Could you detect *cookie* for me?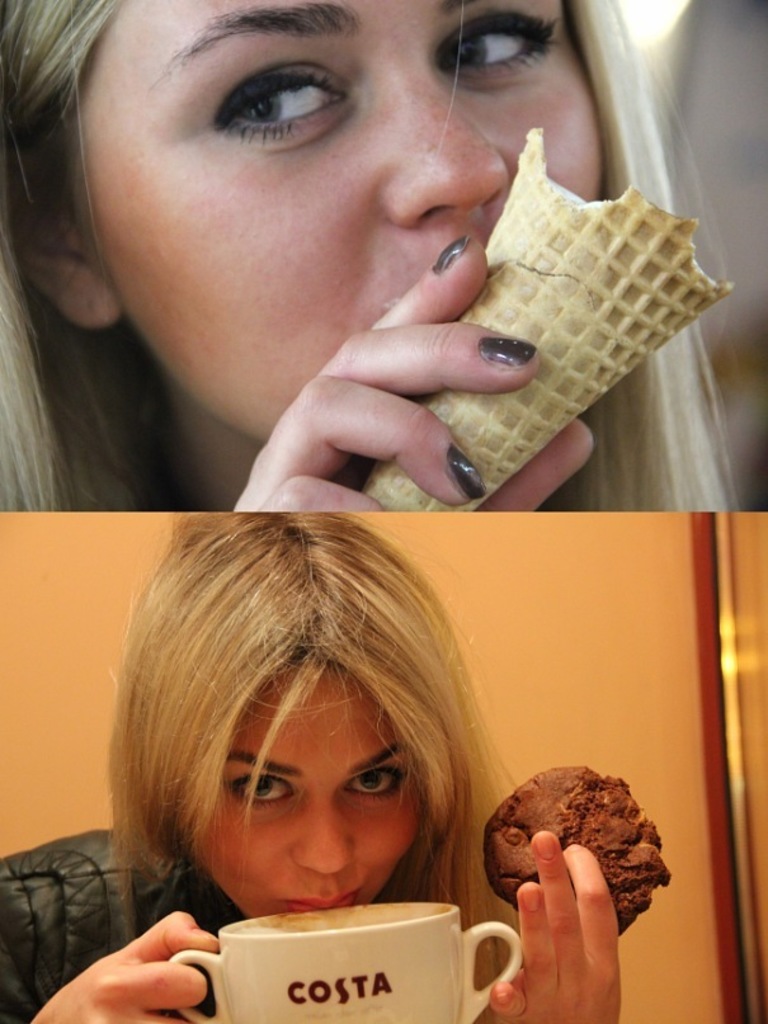
Detection result: <bbox>477, 761, 674, 925</bbox>.
